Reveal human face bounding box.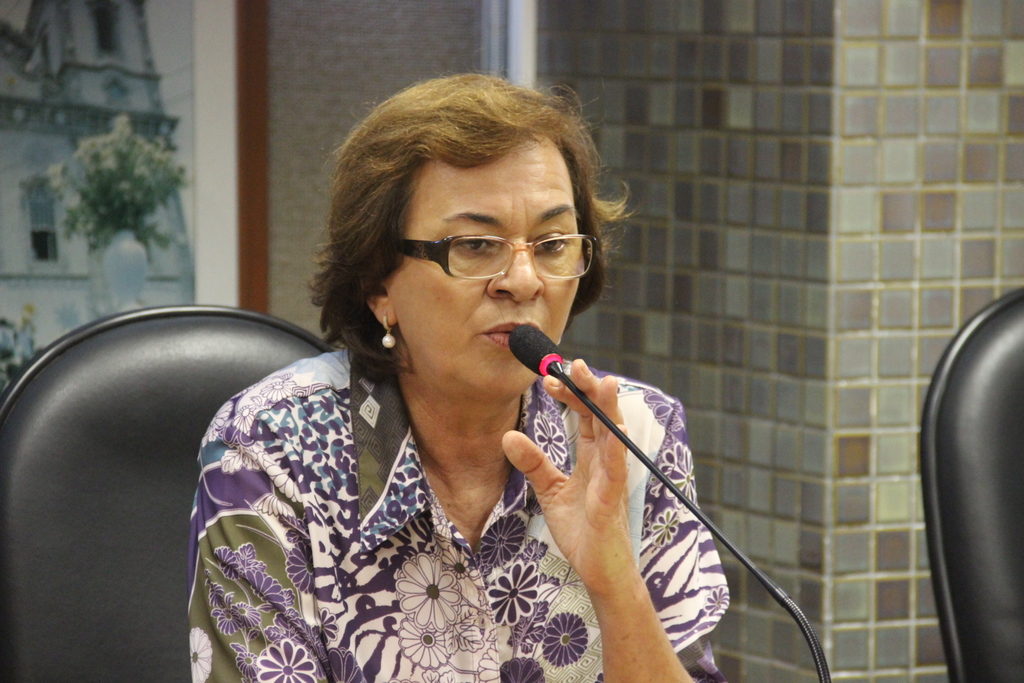
Revealed: left=385, top=140, right=582, bottom=403.
